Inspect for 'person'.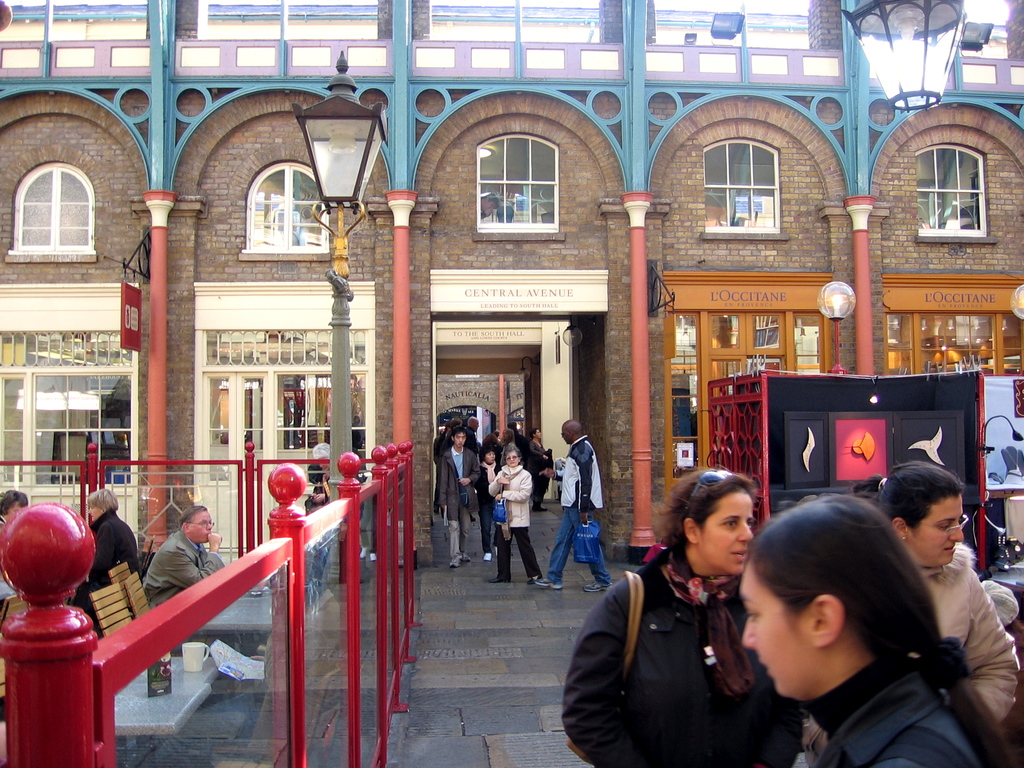
Inspection: (559, 469, 757, 767).
